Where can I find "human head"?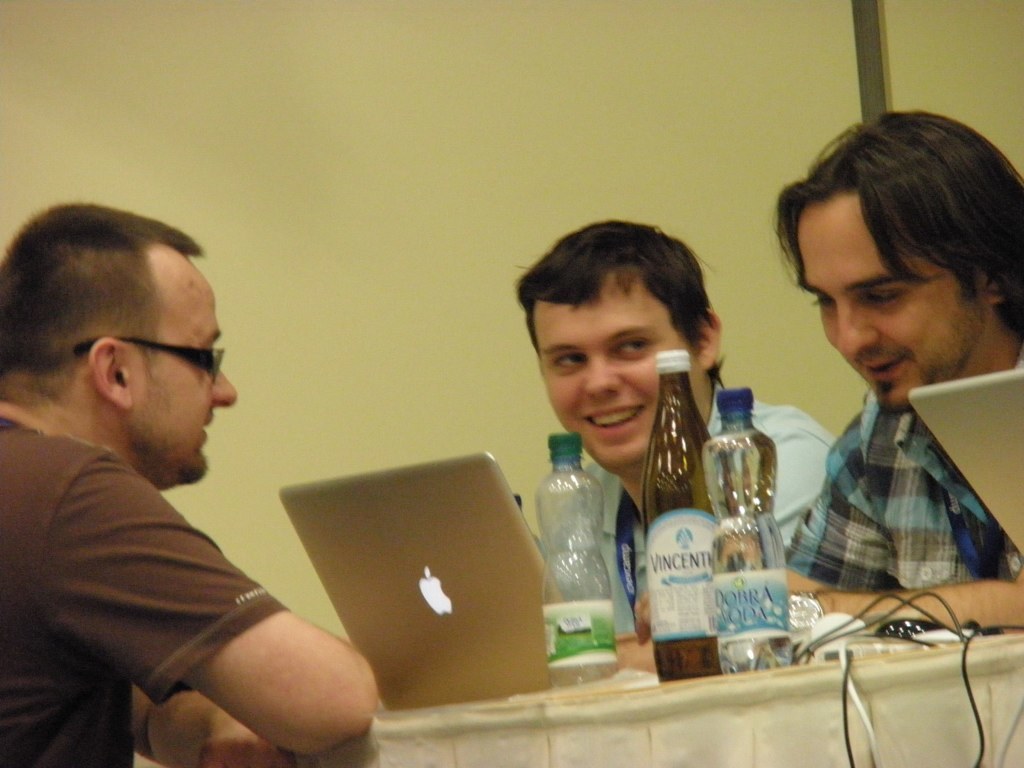
You can find it at 518:218:727:467.
